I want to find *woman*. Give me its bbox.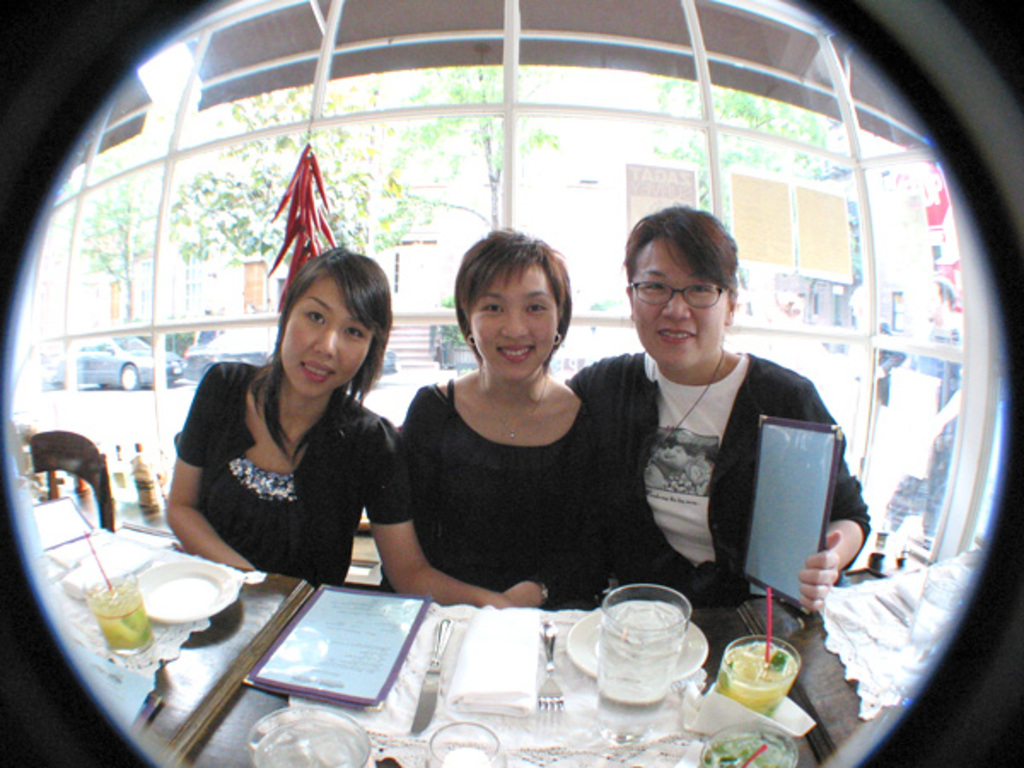
<region>570, 201, 877, 606</region>.
